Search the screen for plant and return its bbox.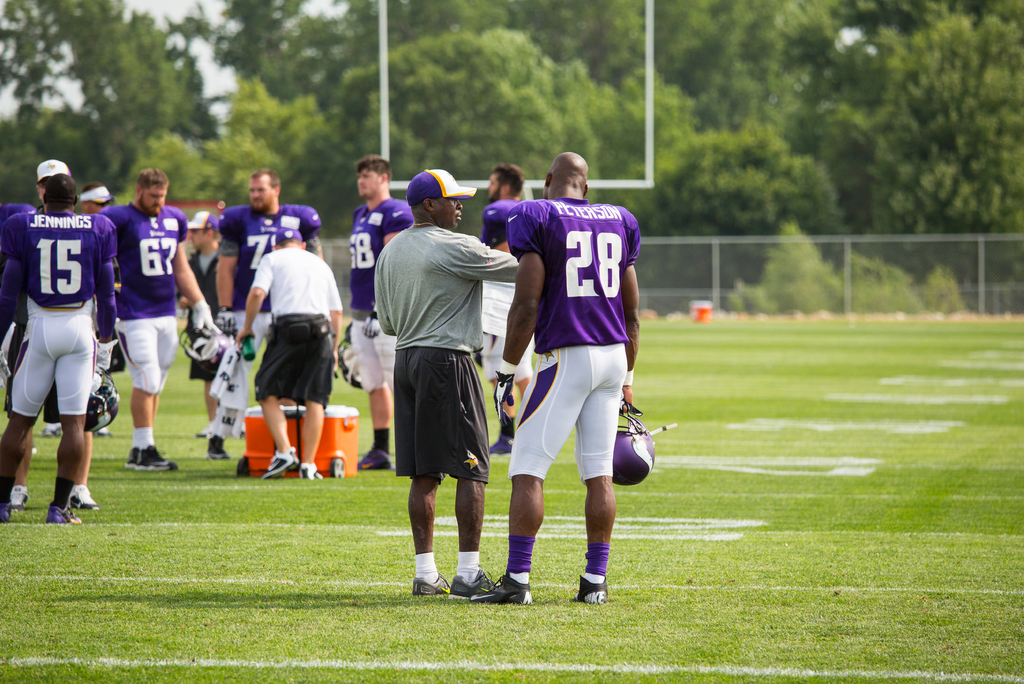
Found: {"x1": 850, "y1": 246, "x2": 932, "y2": 314}.
